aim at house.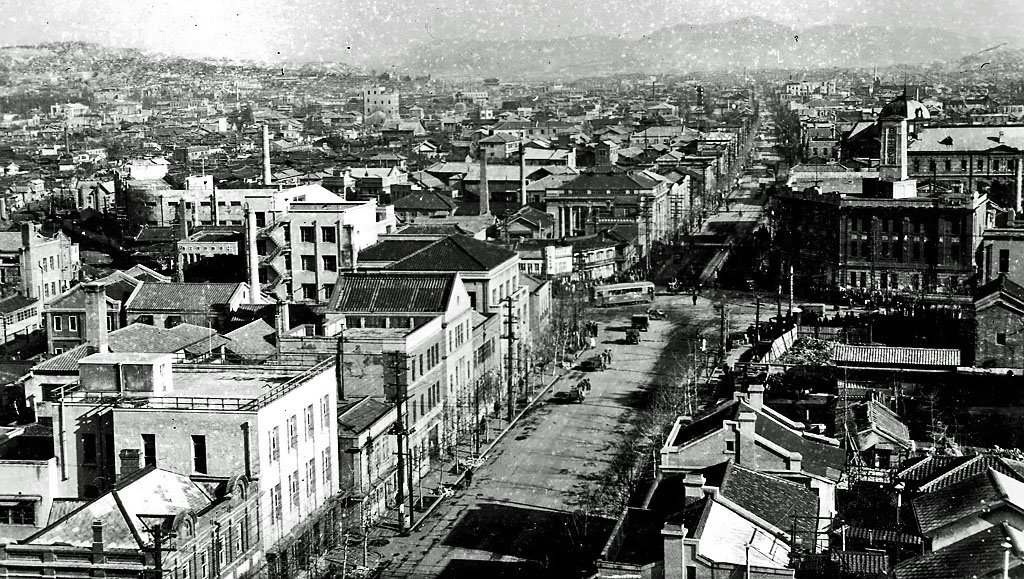
Aimed at <box>478,312,501,418</box>.
